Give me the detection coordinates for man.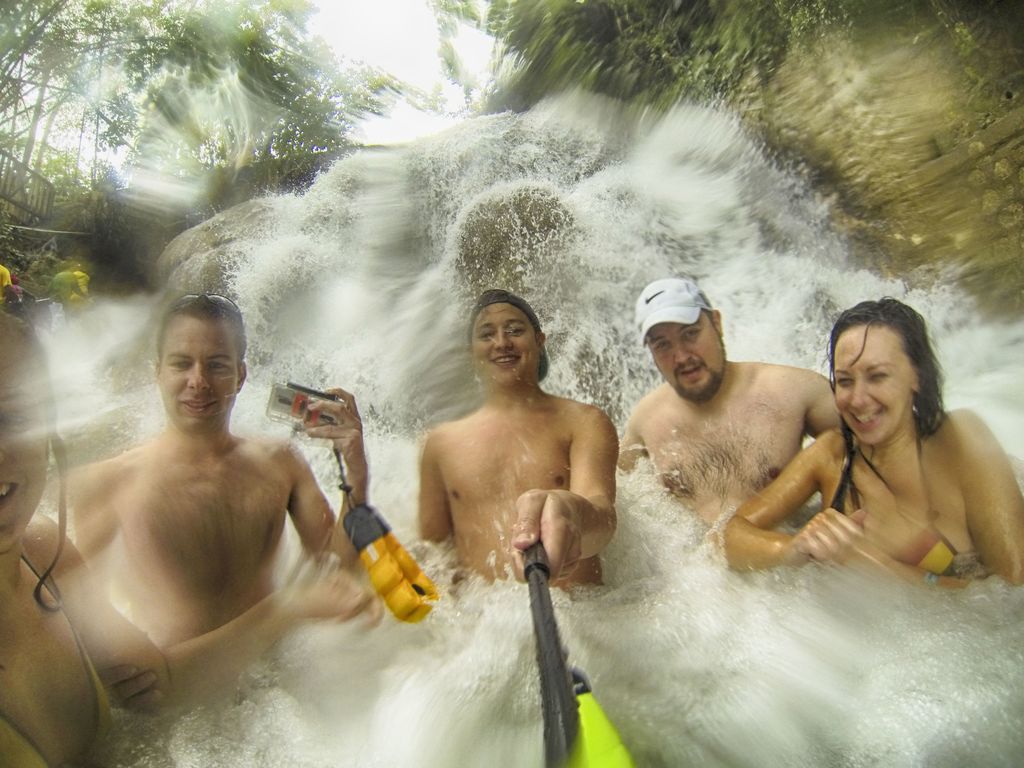
[left=415, top=287, right=621, bottom=600].
